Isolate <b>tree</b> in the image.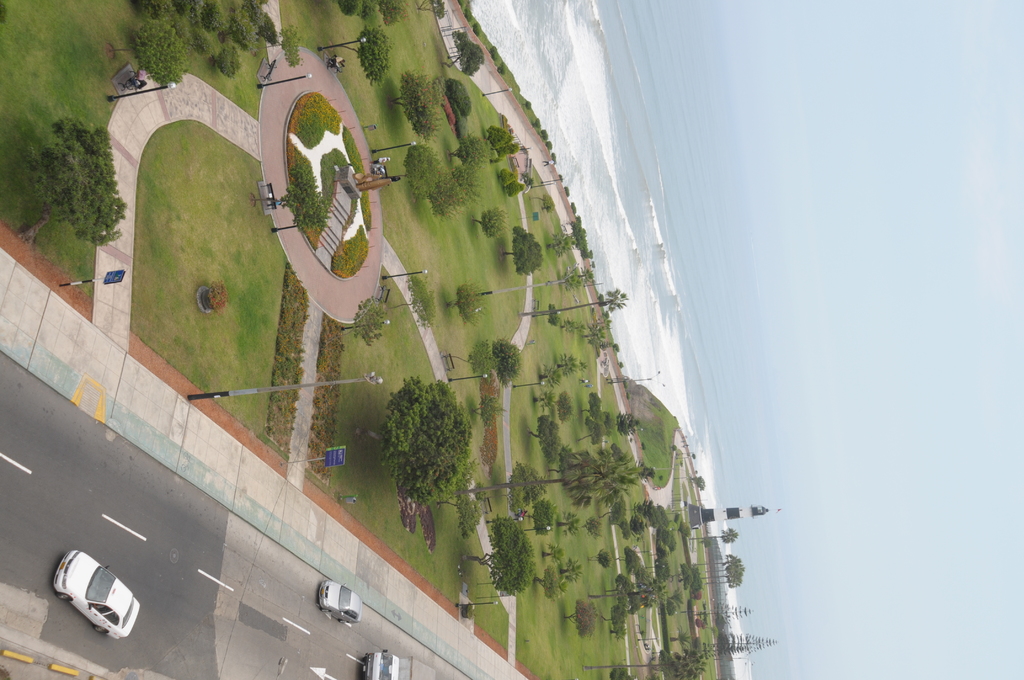
Isolated region: <bbox>602, 575, 634, 595</bbox>.
